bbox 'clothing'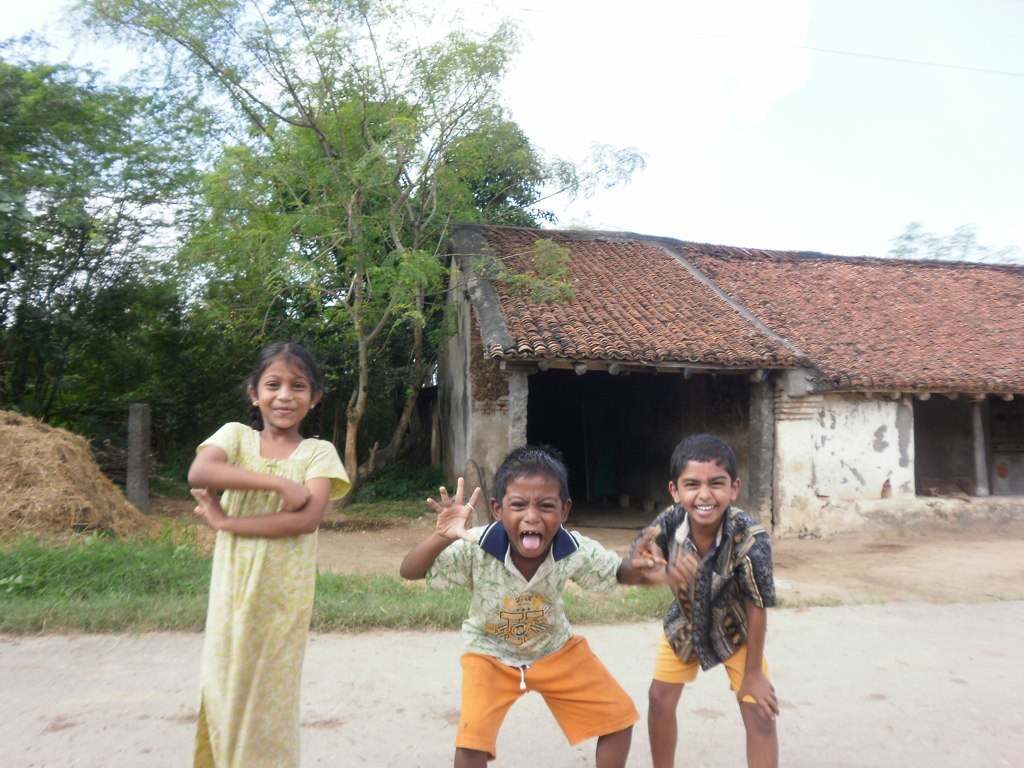
639 507 771 699
